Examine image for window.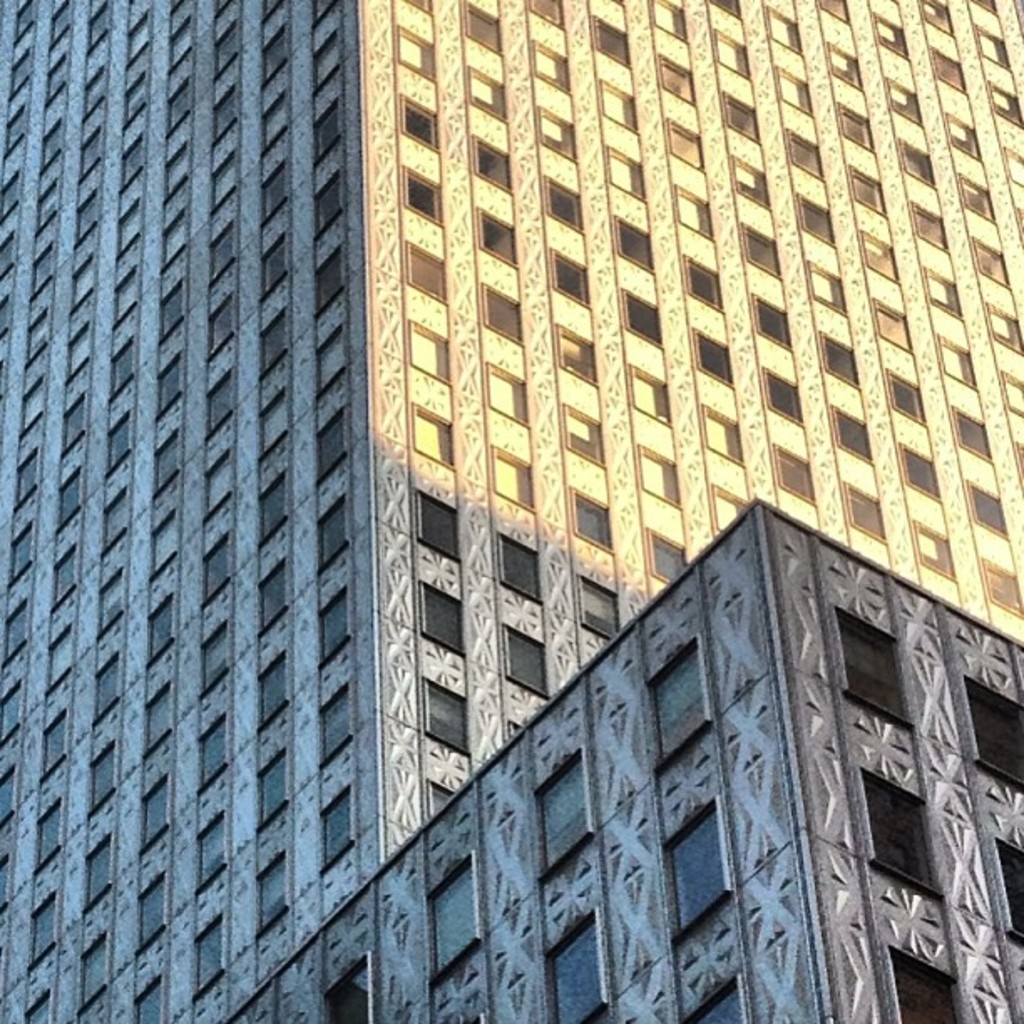
Examination result: 422:581:462:656.
